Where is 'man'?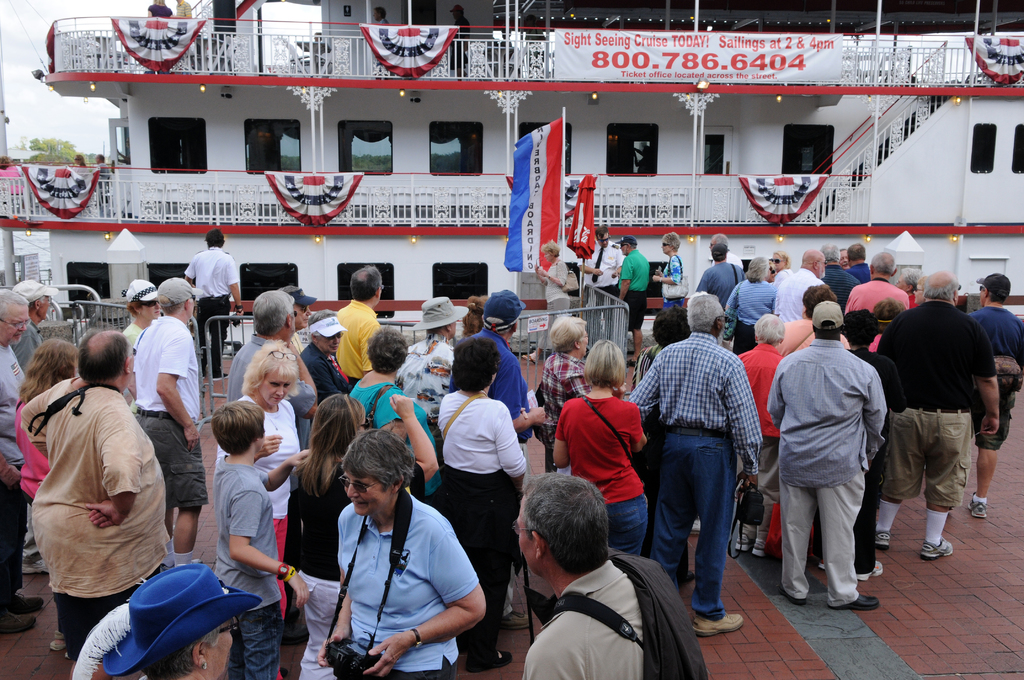
184,231,244,378.
